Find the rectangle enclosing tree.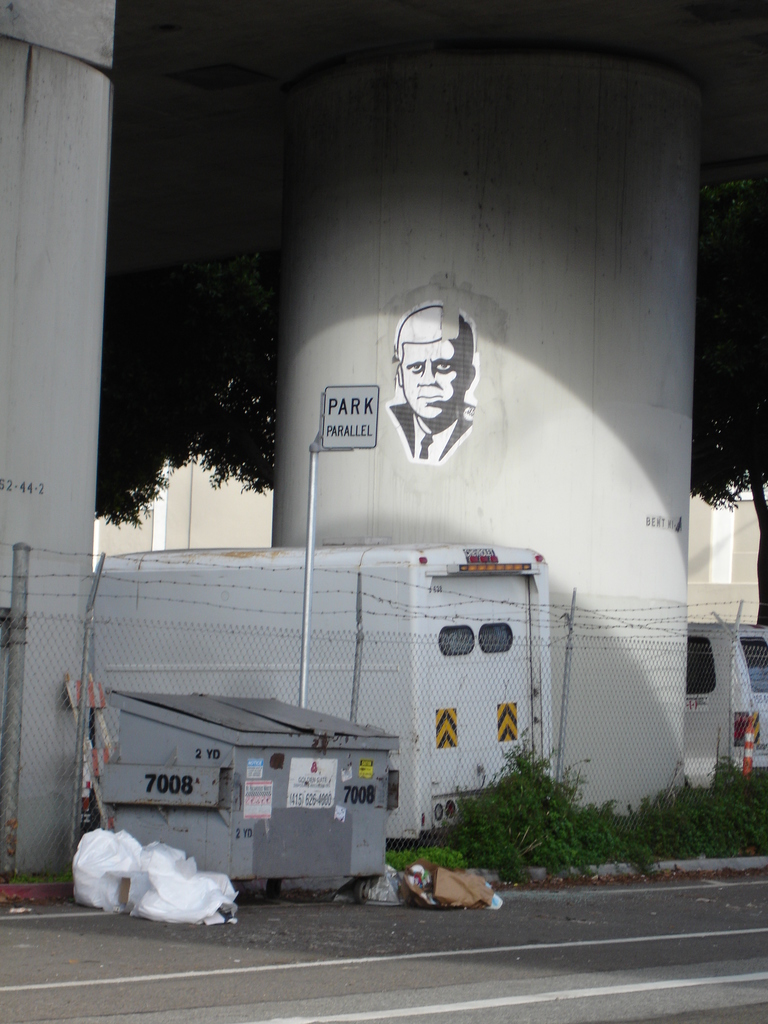
<region>688, 164, 767, 640</region>.
